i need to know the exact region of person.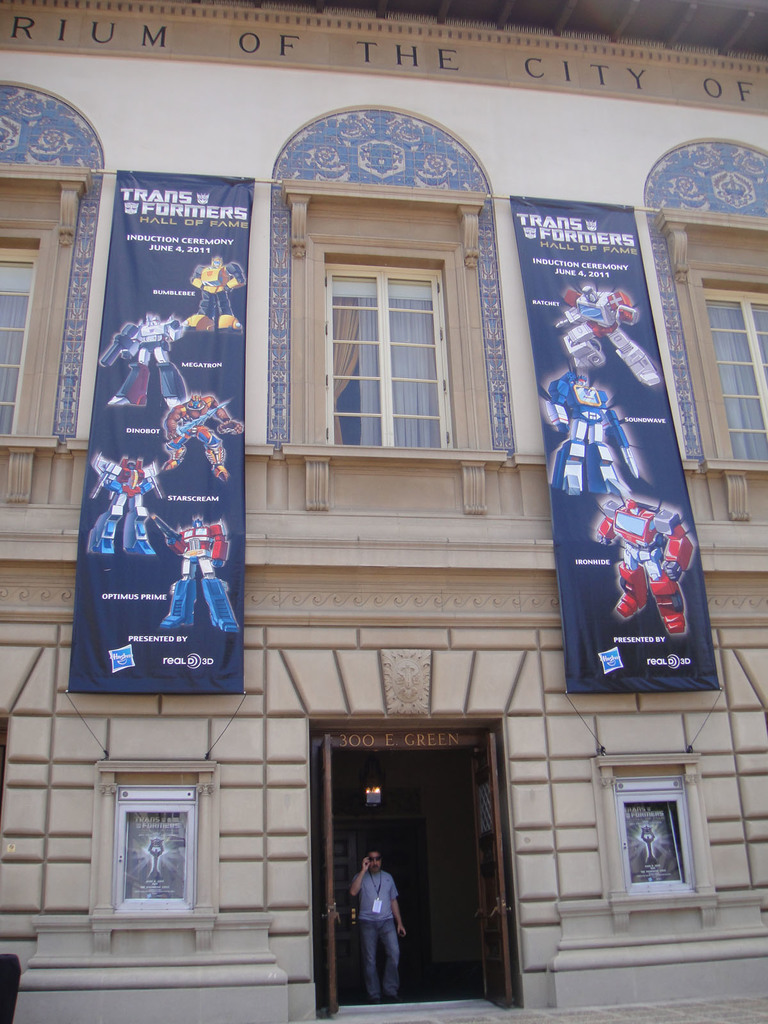
Region: box(106, 312, 186, 410).
